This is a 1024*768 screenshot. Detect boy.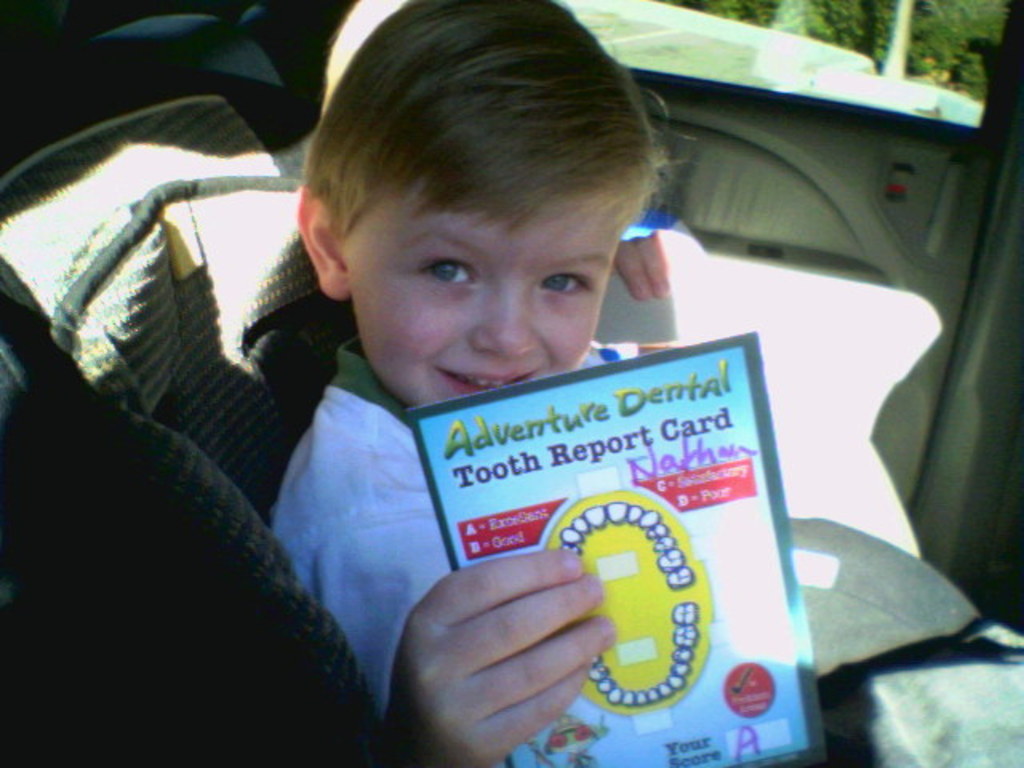
x1=266 y1=0 x2=717 y2=766.
